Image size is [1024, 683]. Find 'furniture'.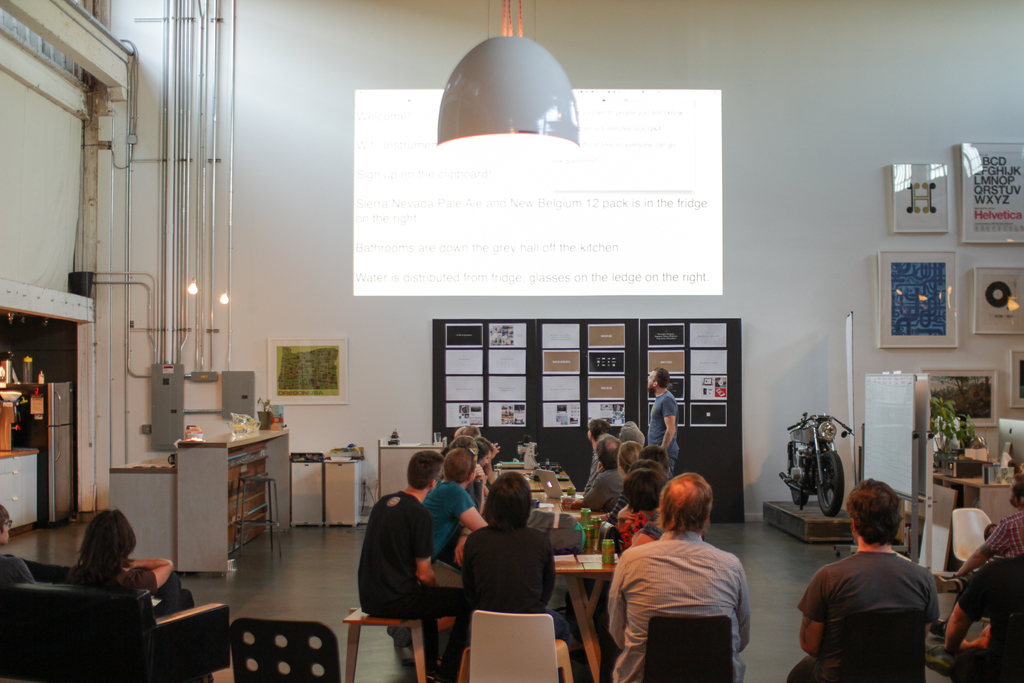
detection(817, 608, 927, 682).
